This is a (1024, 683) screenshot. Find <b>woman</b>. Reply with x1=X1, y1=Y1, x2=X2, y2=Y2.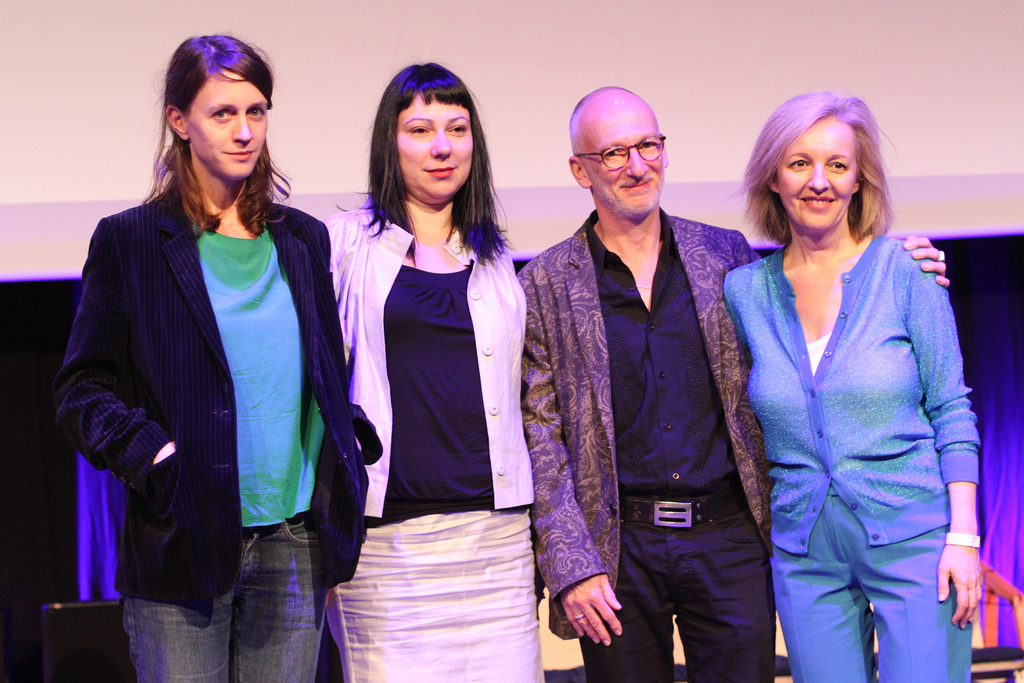
x1=51, y1=35, x2=372, y2=682.
